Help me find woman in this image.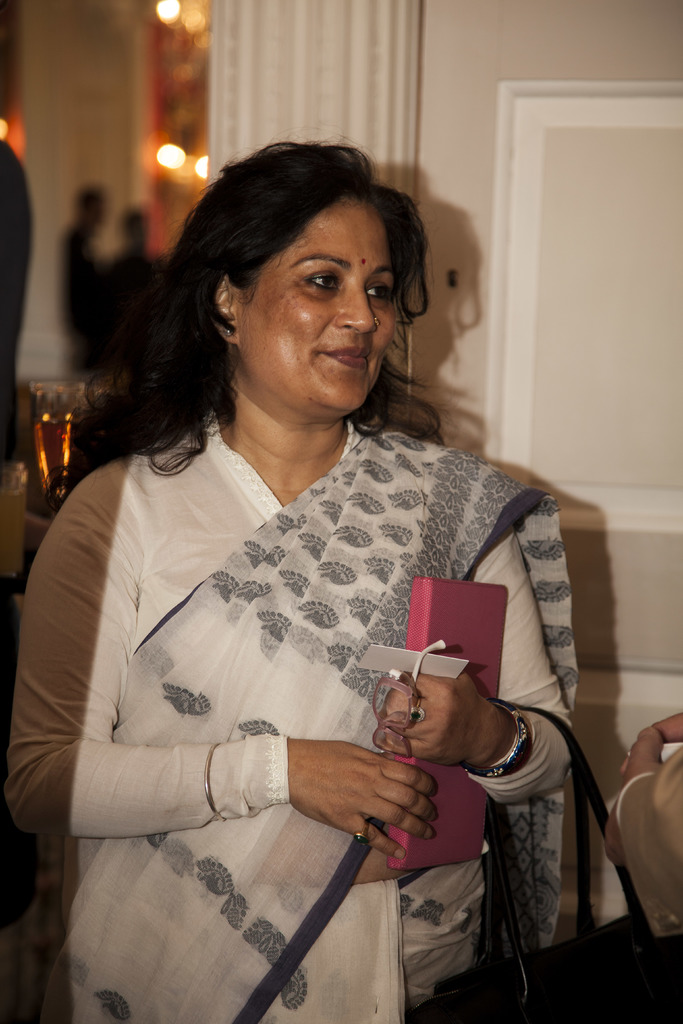
Found it: 5:154:608:1023.
